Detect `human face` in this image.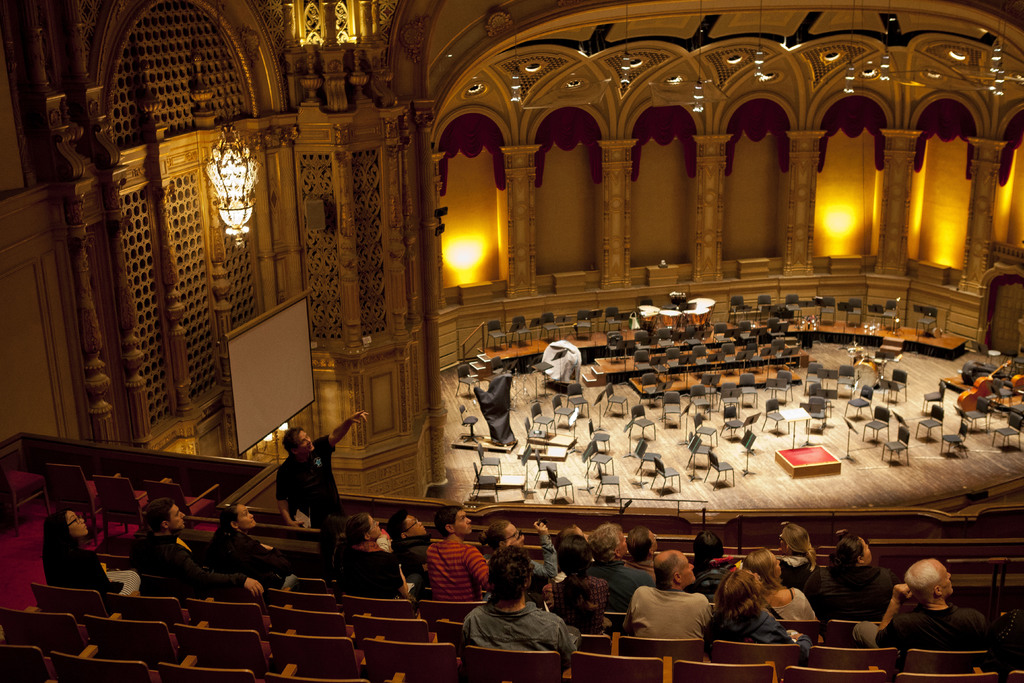
Detection: BBox(939, 562, 957, 595).
